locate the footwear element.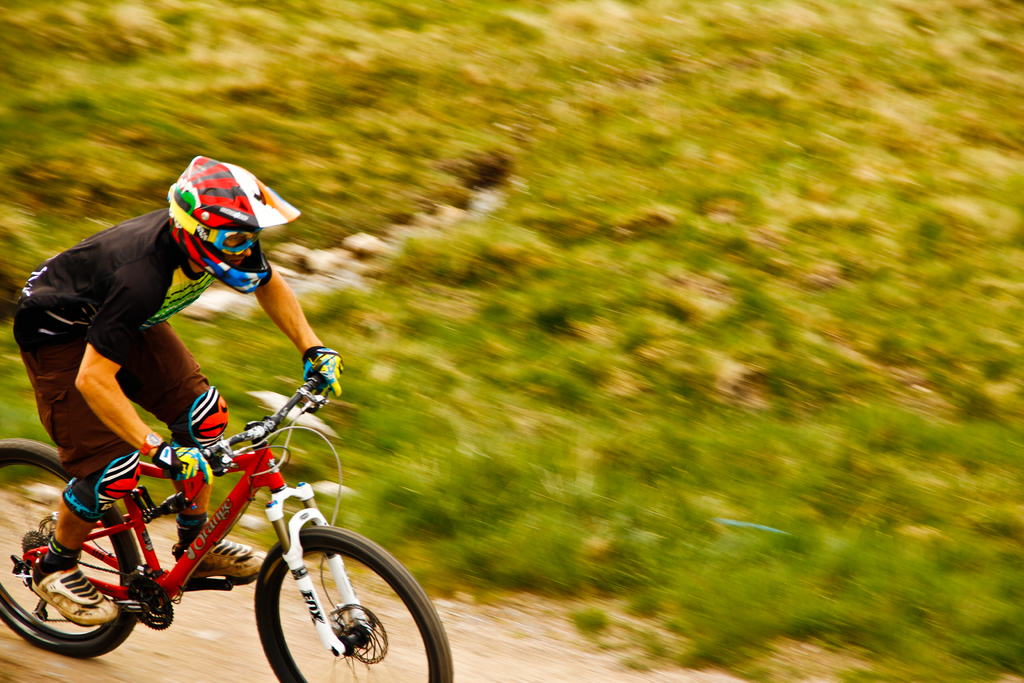
Element bbox: (18,545,116,655).
